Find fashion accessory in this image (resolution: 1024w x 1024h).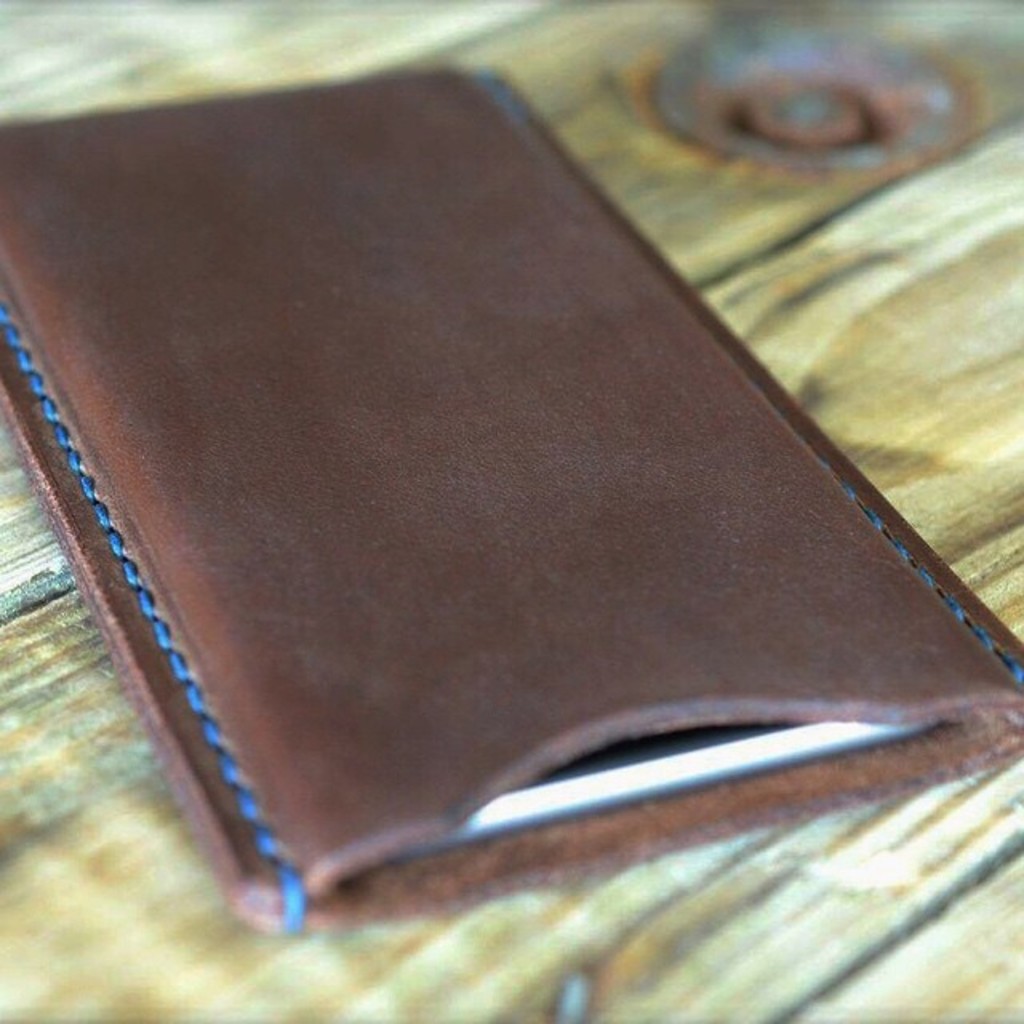
0:59:1022:939.
